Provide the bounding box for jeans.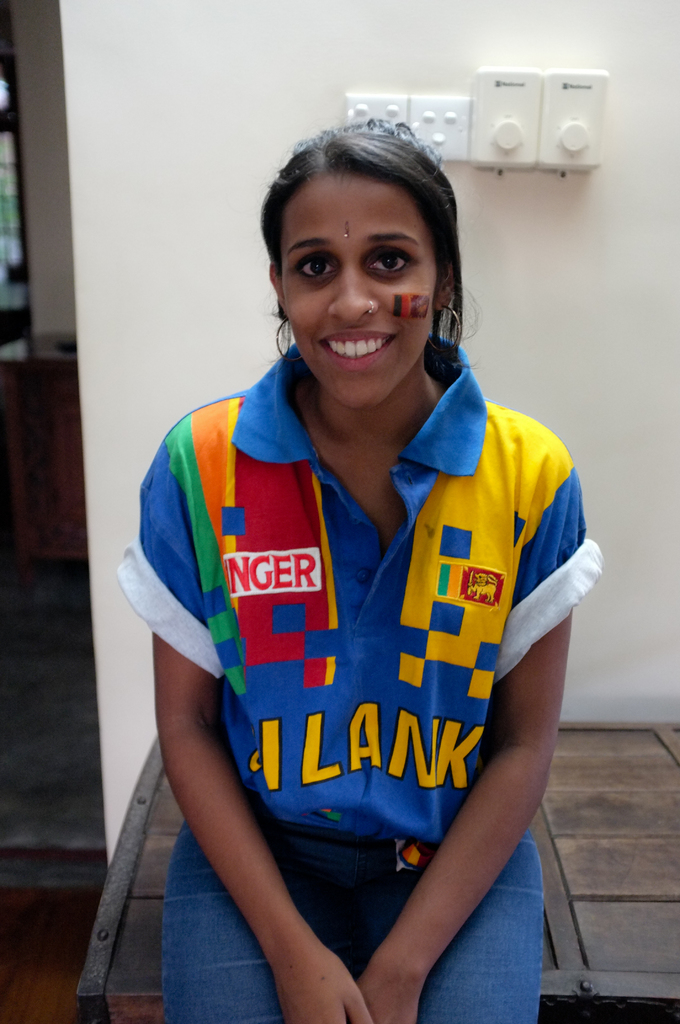
x1=161 y1=810 x2=546 y2=1023.
